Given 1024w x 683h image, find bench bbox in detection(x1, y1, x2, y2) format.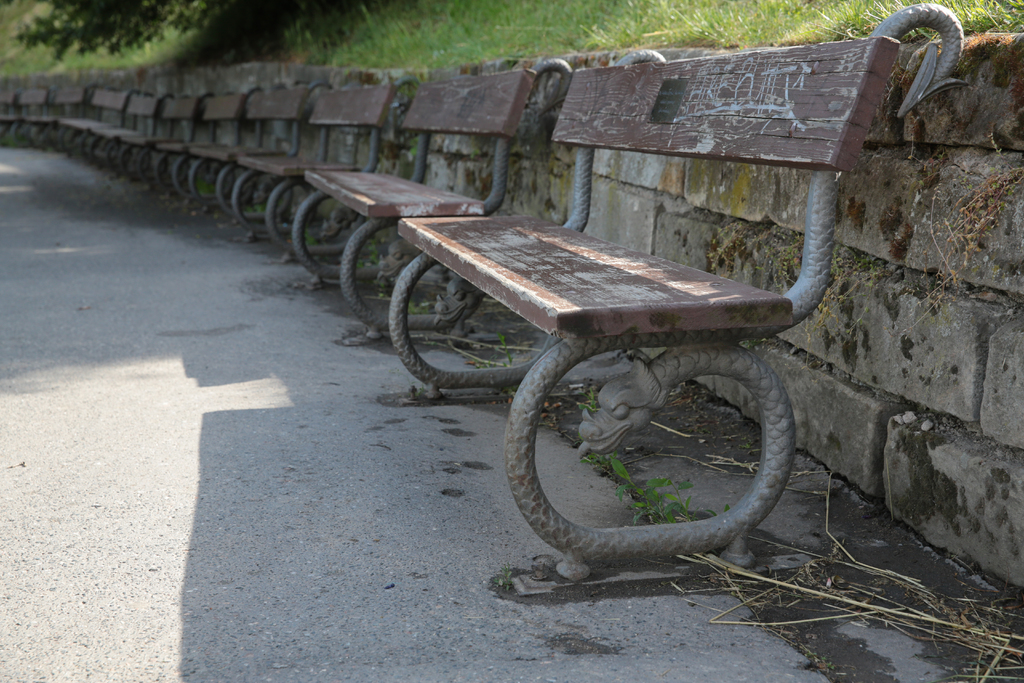
detection(110, 90, 163, 168).
